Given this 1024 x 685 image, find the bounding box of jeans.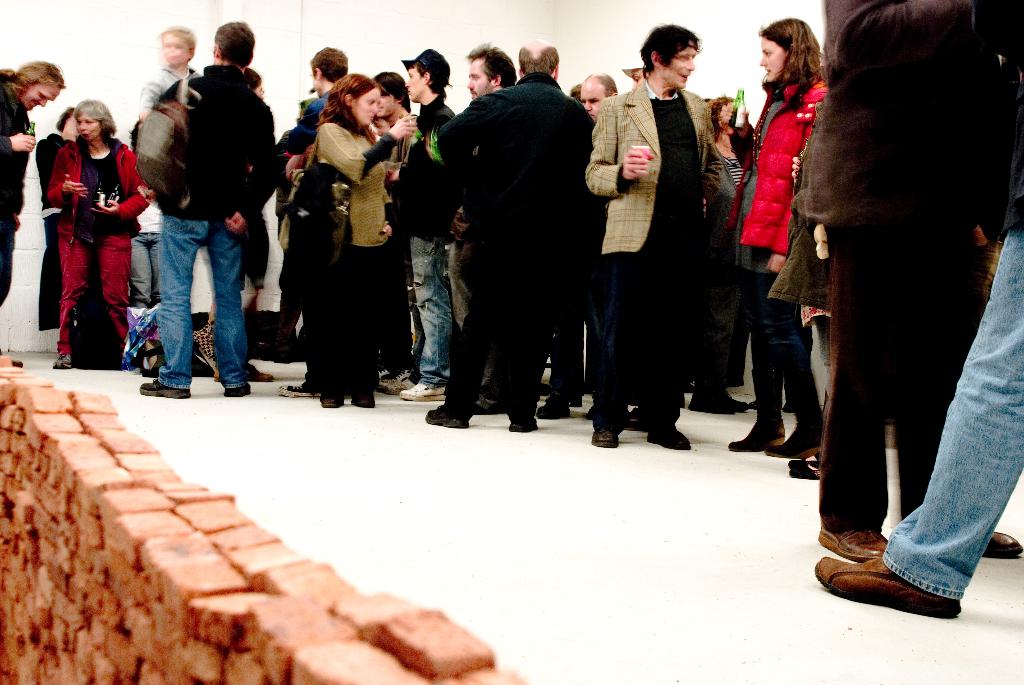
886 228 1023 599.
